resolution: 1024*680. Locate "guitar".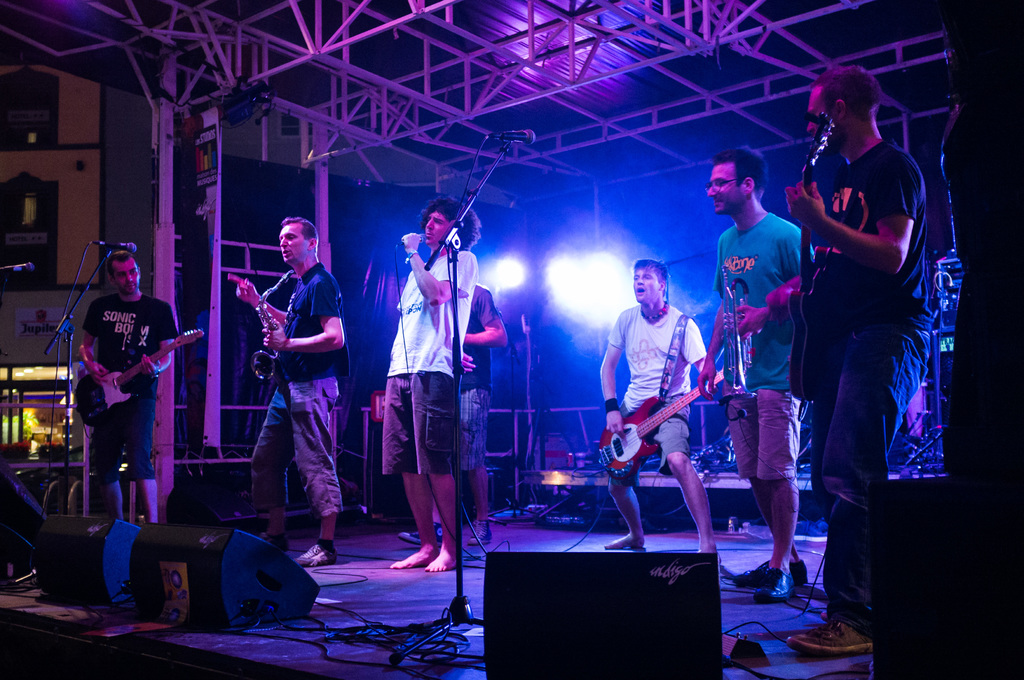
l=68, t=325, r=206, b=430.
